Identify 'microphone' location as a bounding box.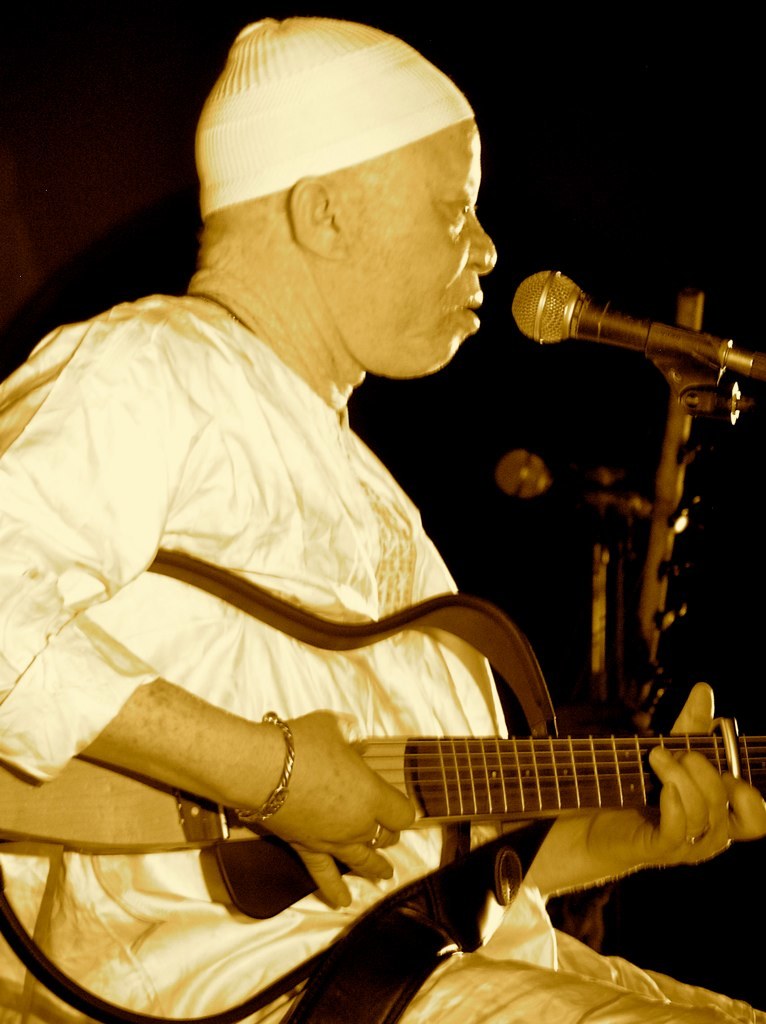
494,447,668,511.
